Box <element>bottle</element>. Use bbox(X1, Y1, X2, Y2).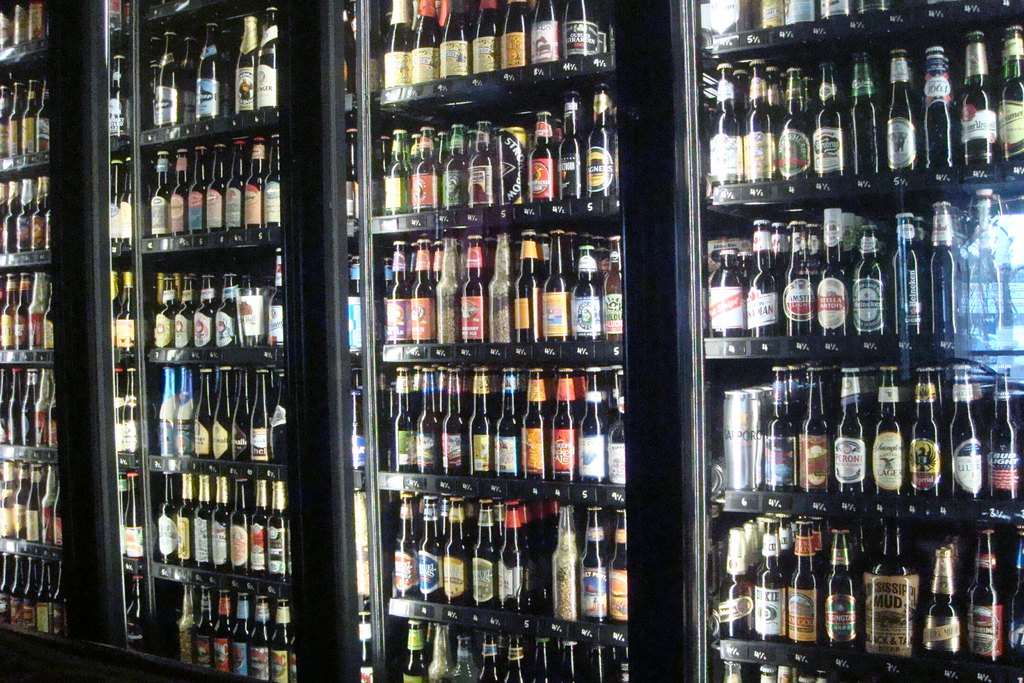
bbox(111, 63, 132, 142).
